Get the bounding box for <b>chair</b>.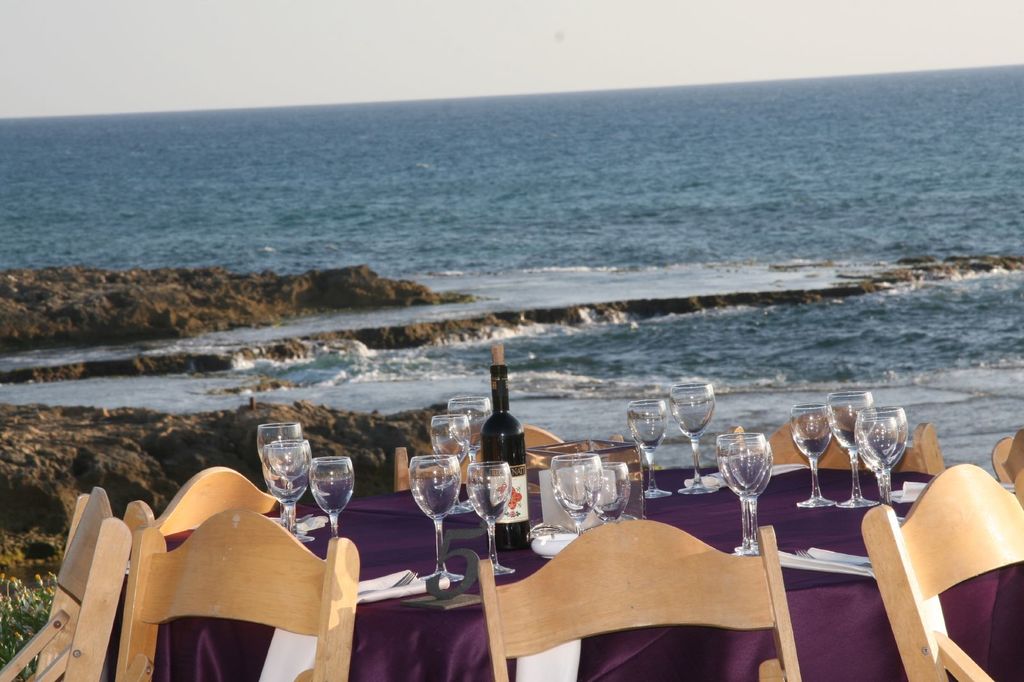
(392, 422, 623, 492).
